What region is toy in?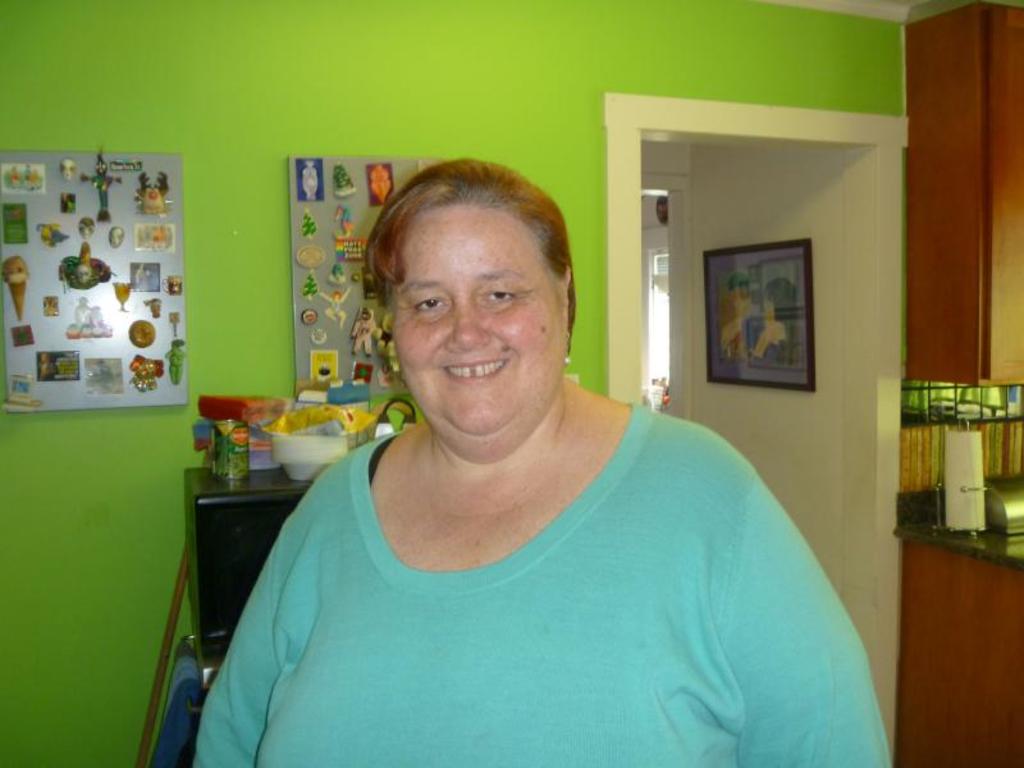
crop(35, 347, 78, 387).
